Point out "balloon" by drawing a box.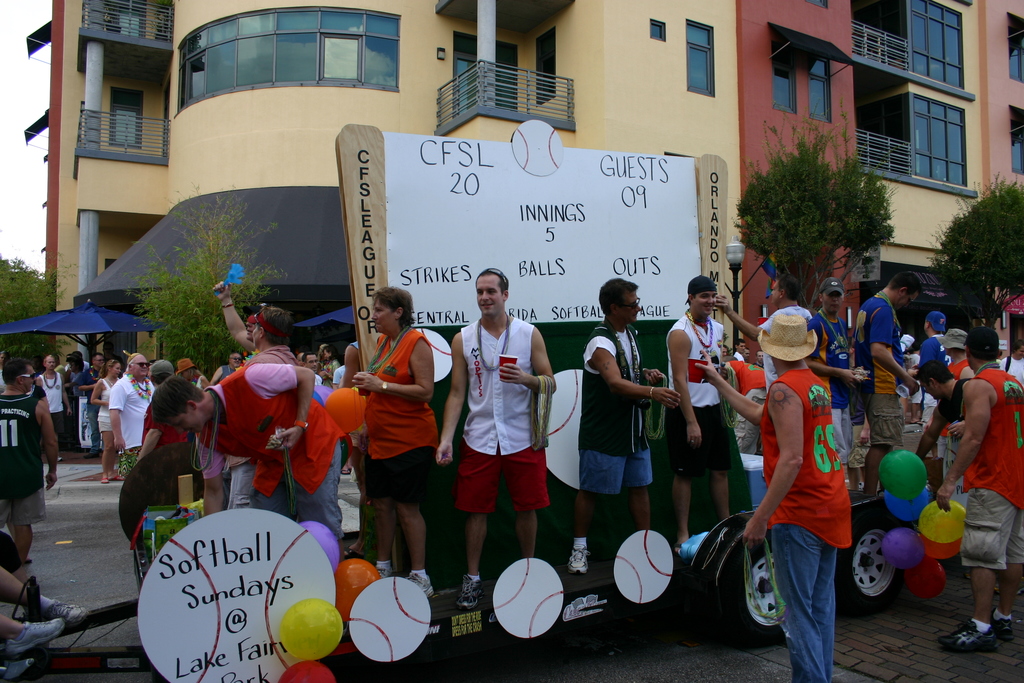
924, 536, 962, 560.
